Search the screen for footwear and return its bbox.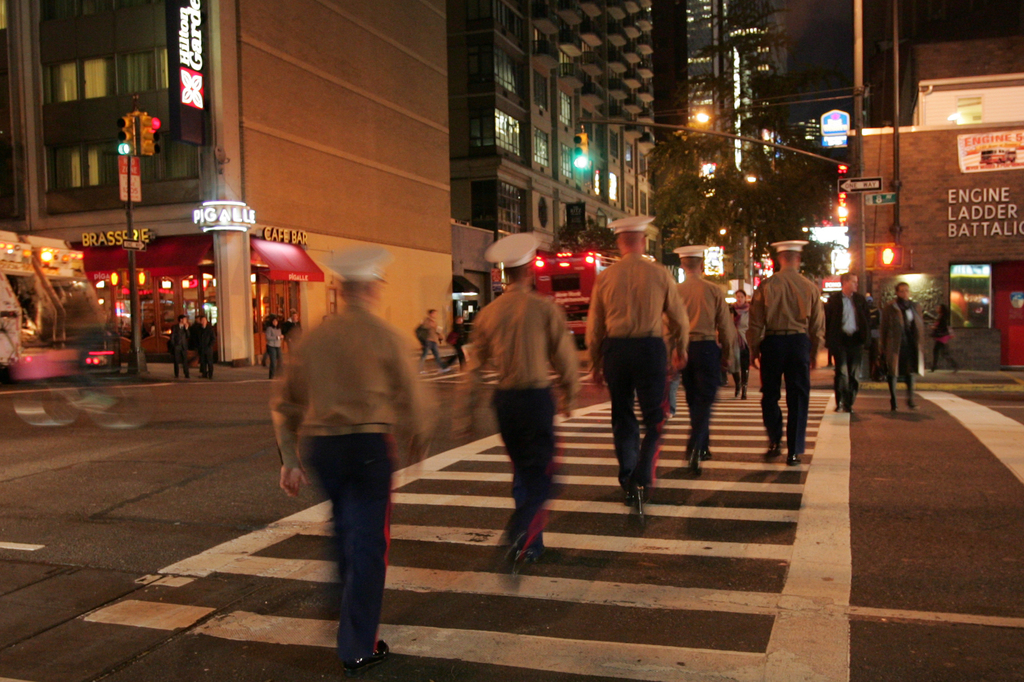
Found: 440/356/455/367.
